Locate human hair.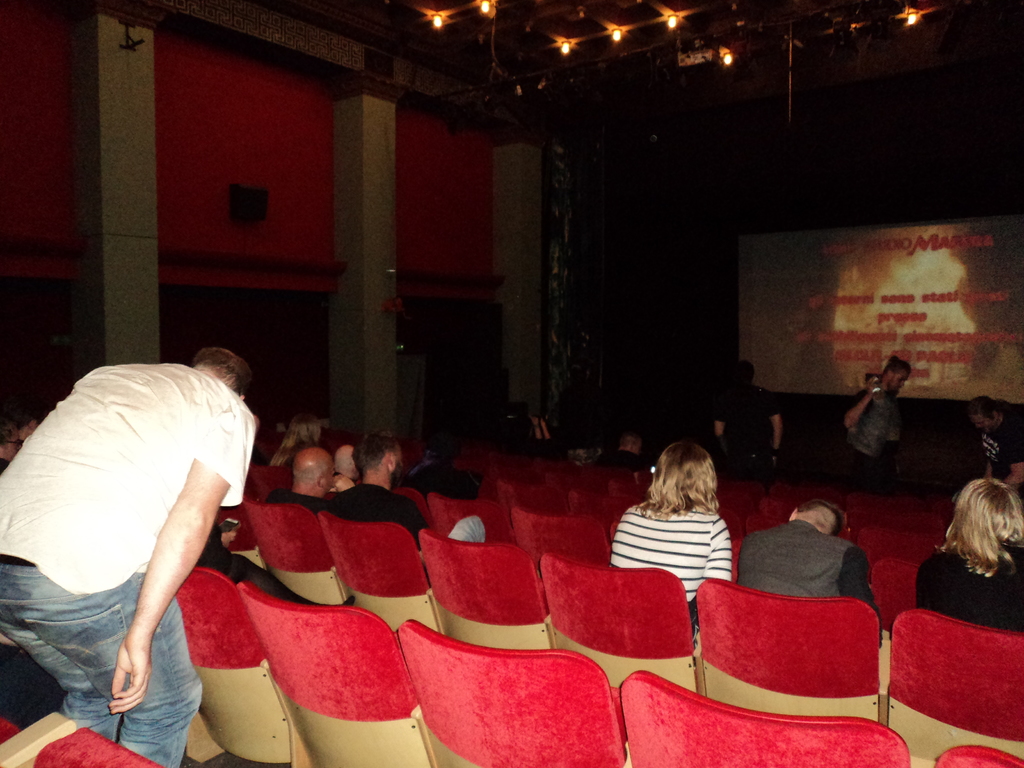
Bounding box: 934 479 1021 577.
